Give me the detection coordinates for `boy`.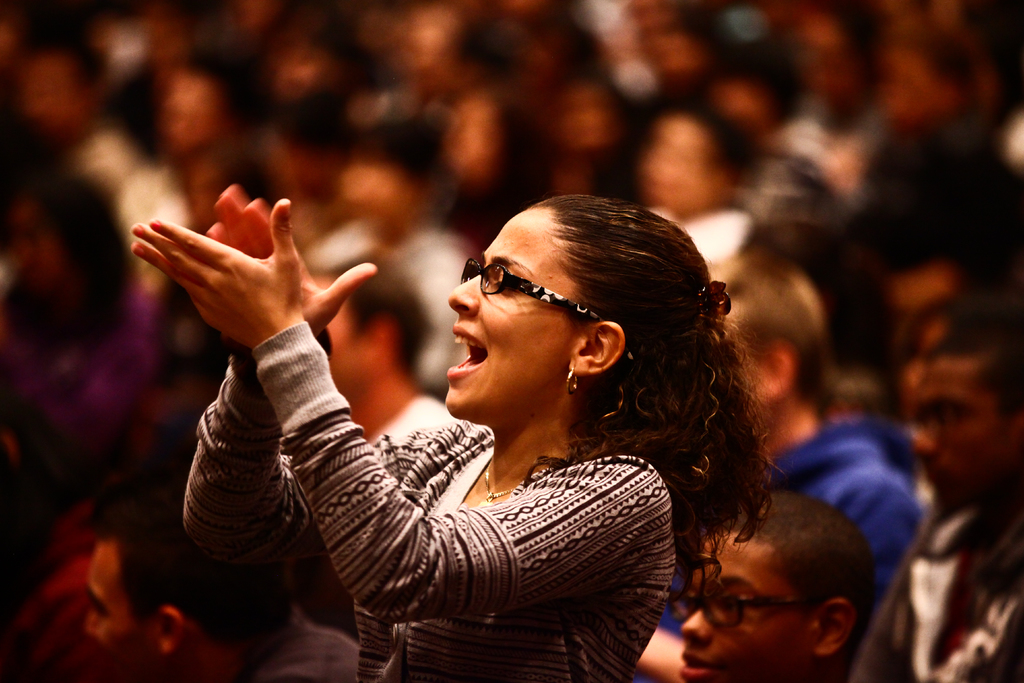
region(310, 228, 458, 442).
